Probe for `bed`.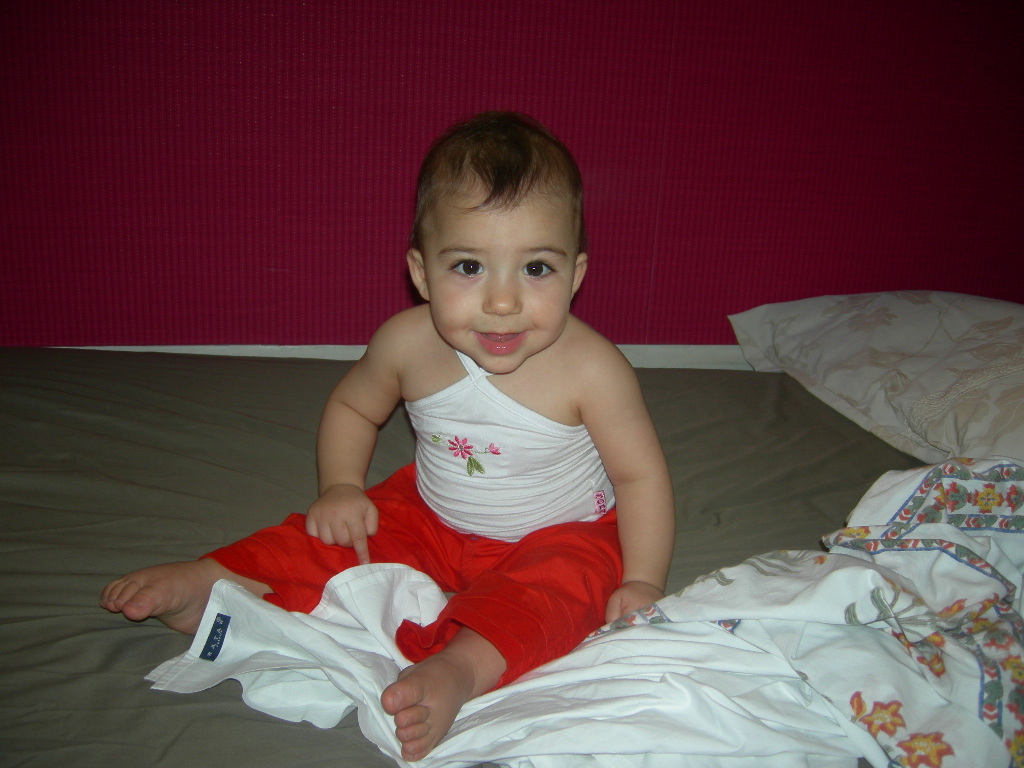
Probe result: region(0, 281, 1019, 767).
